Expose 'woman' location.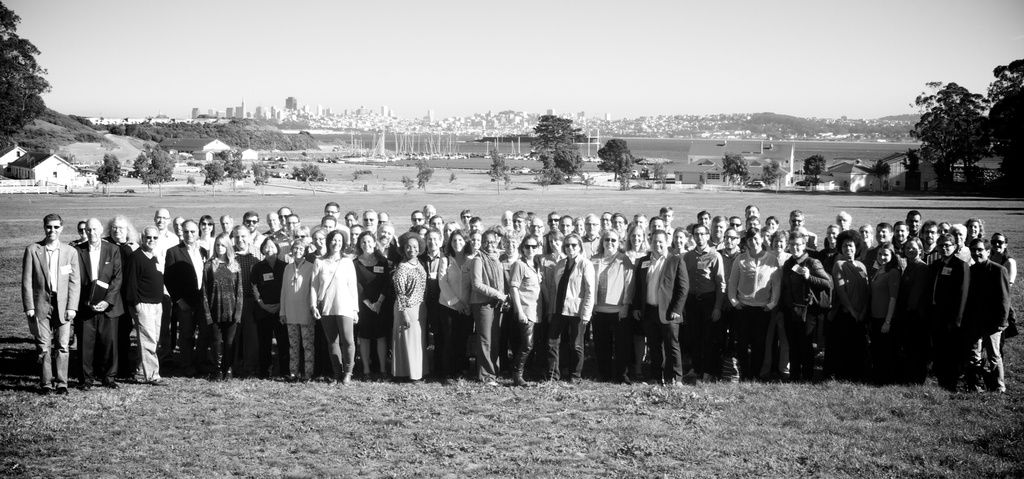
Exposed at pyautogui.locateOnScreen(769, 228, 790, 269).
